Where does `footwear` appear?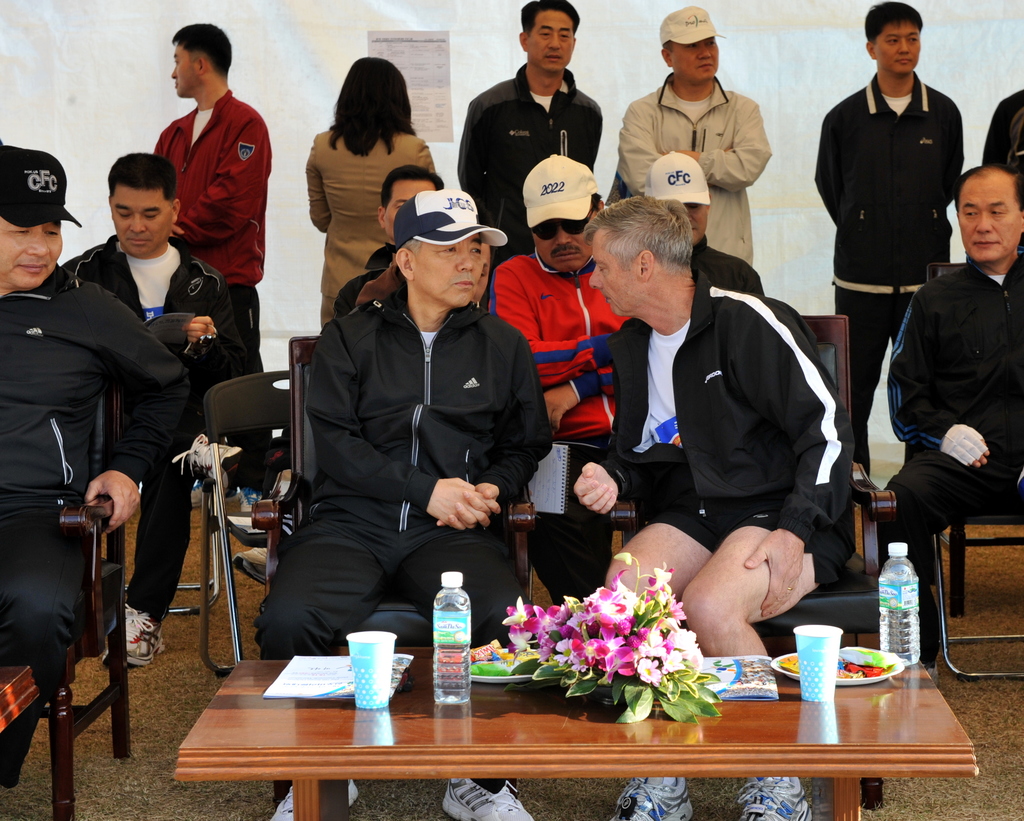
Appears at [238, 480, 269, 514].
